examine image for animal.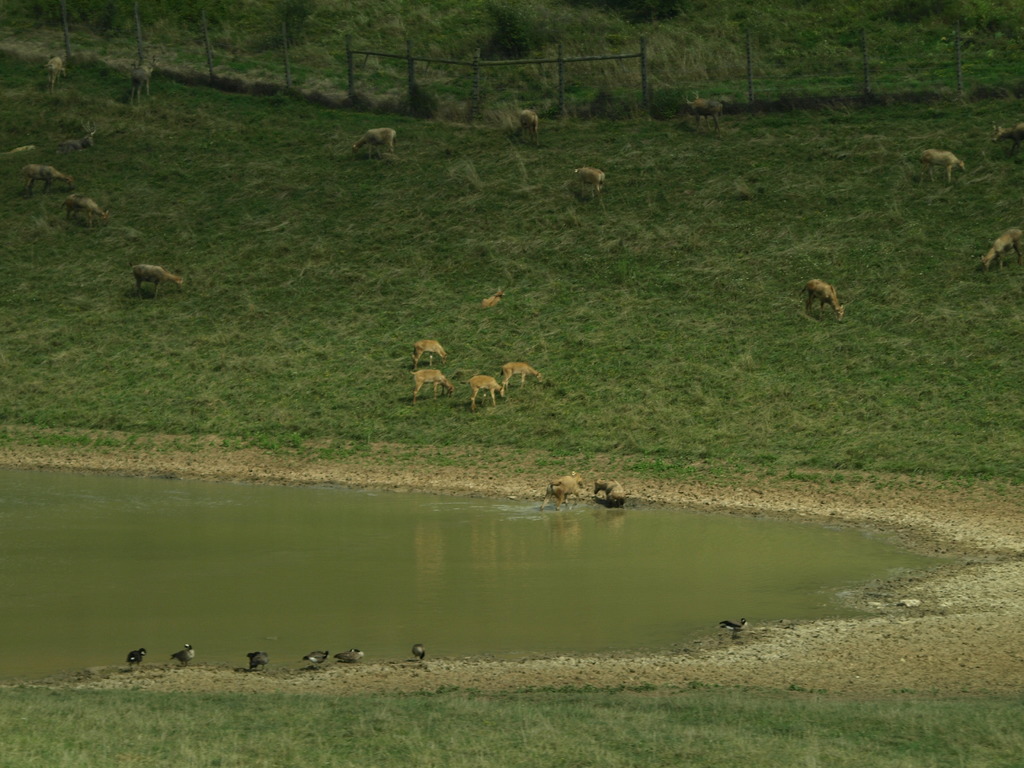
Examination result: left=44, top=51, right=75, bottom=88.
